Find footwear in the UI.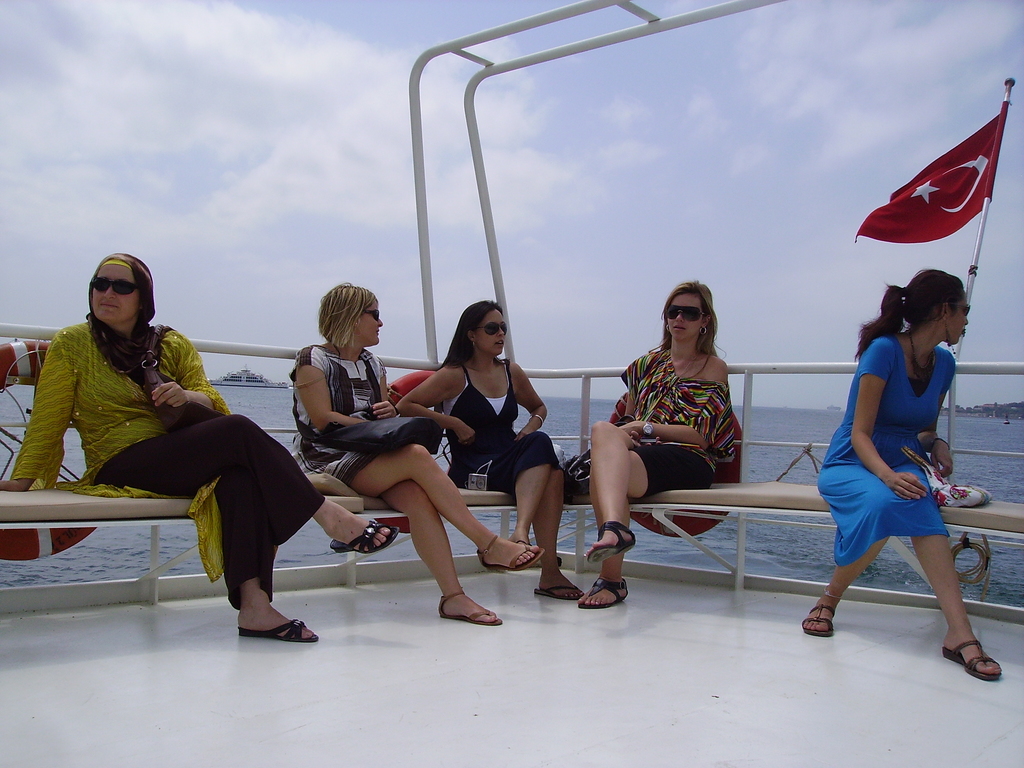
UI element at 530/570/588/605.
